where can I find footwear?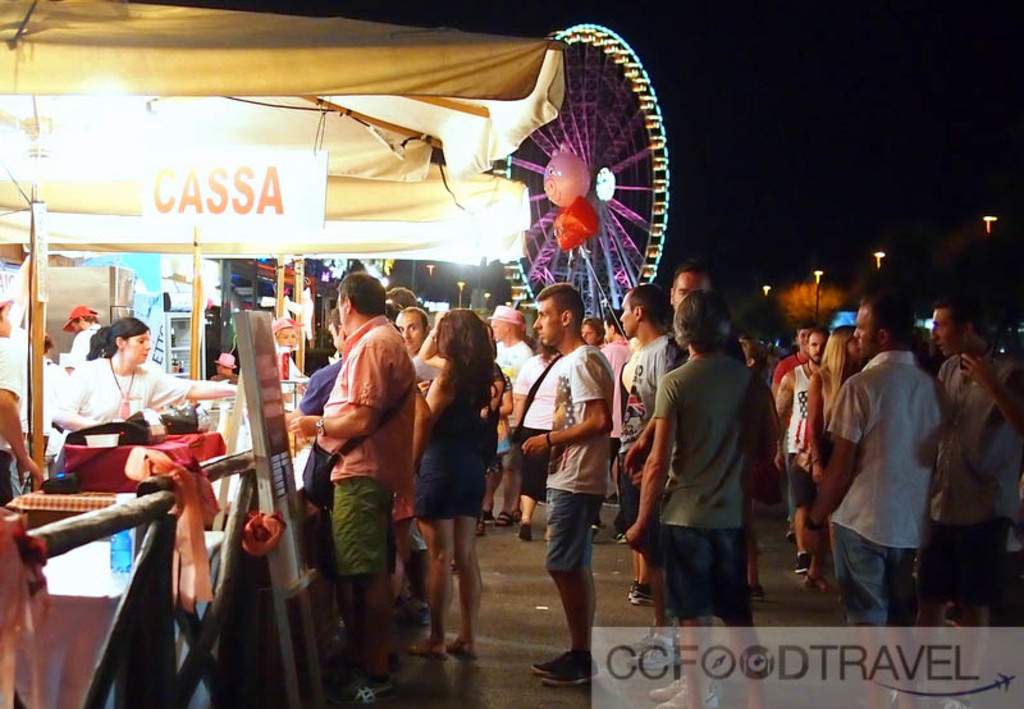
You can find it at pyautogui.locateOnScreen(815, 576, 835, 596).
